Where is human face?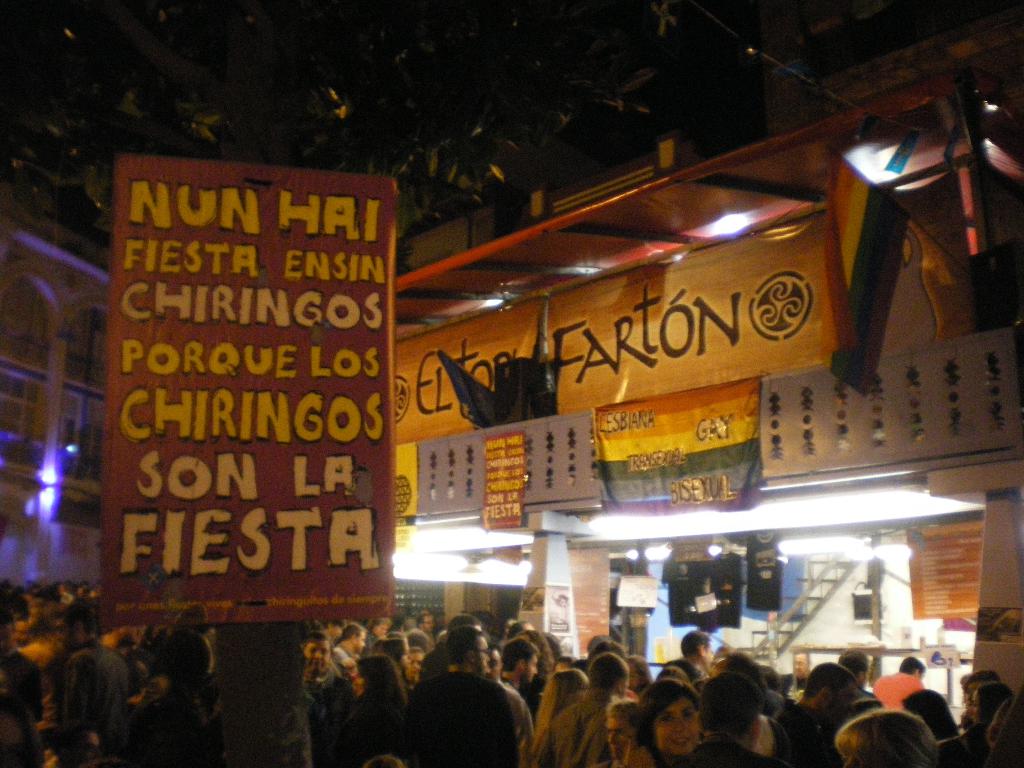
<box>358,630,367,653</box>.
